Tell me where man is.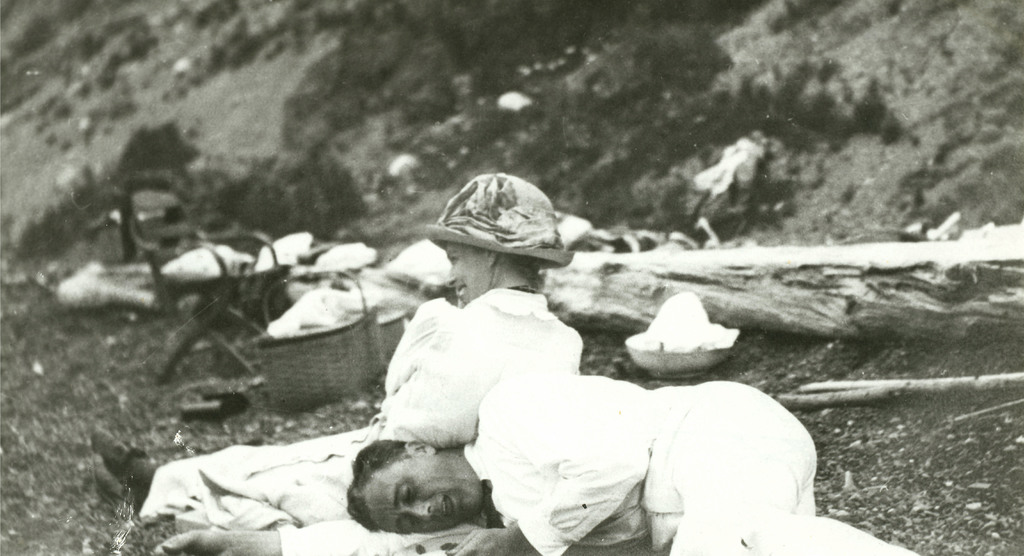
man is at BBox(148, 362, 917, 555).
